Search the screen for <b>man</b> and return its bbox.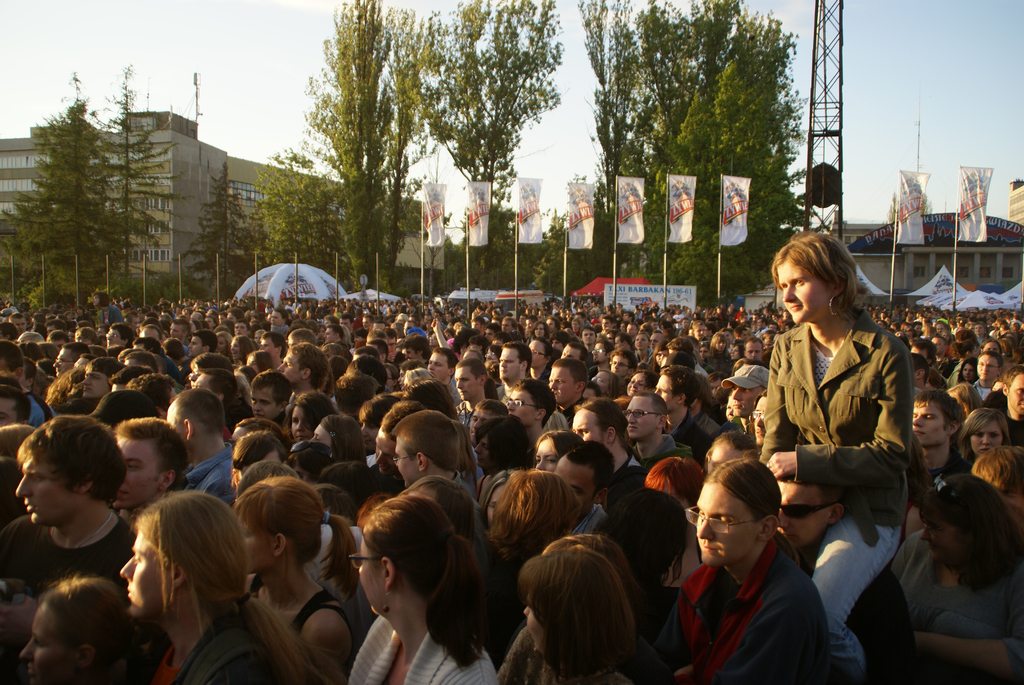
Found: 85 355 119 401.
